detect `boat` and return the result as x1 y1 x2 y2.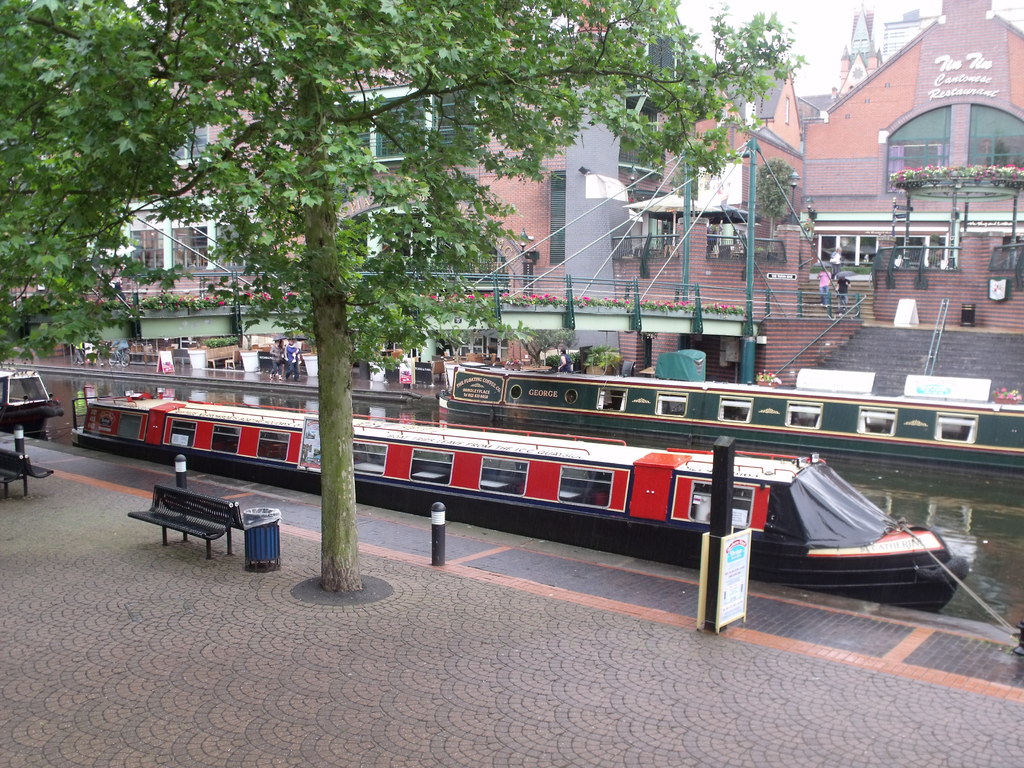
66 376 973 630.
